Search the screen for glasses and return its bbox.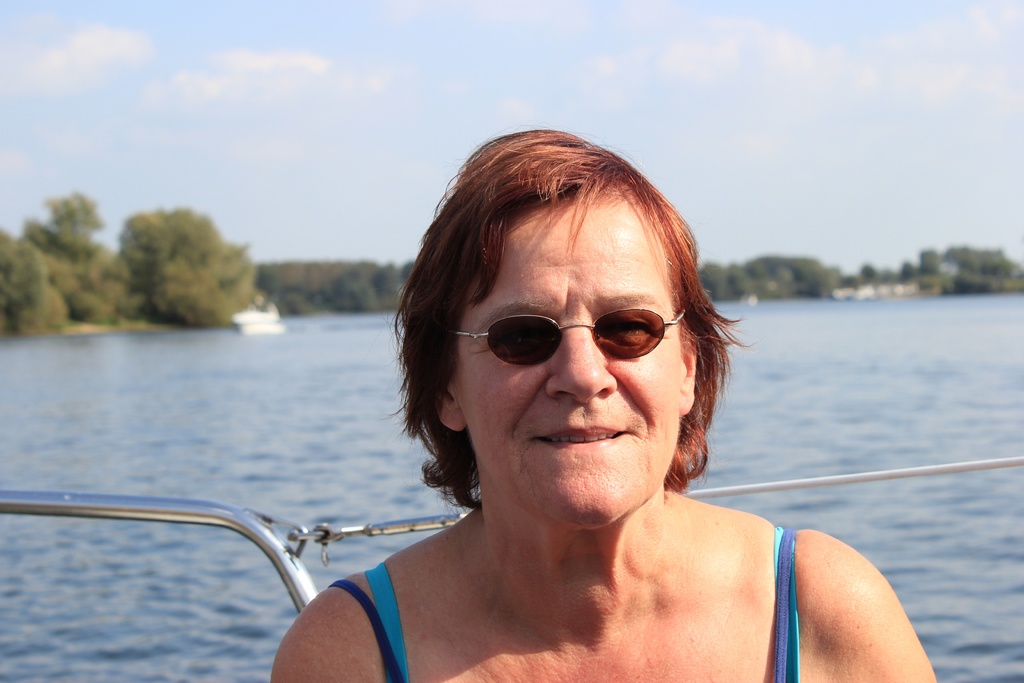
Found: 450 303 690 370.
